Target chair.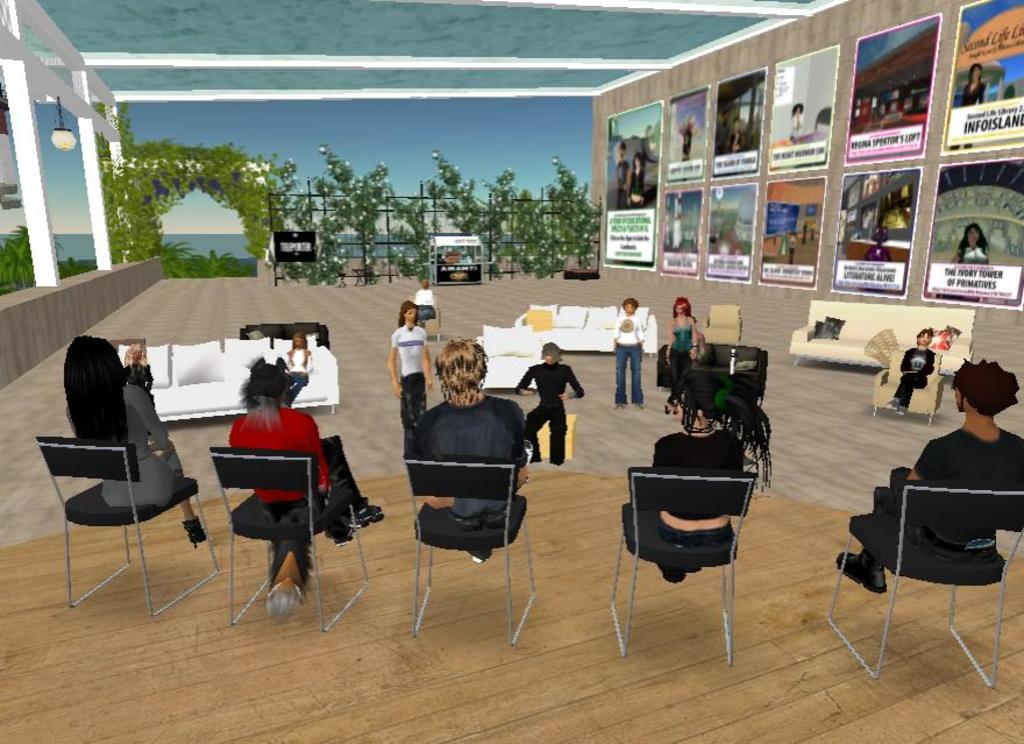
Target region: [x1=623, y1=433, x2=778, y2=652].
